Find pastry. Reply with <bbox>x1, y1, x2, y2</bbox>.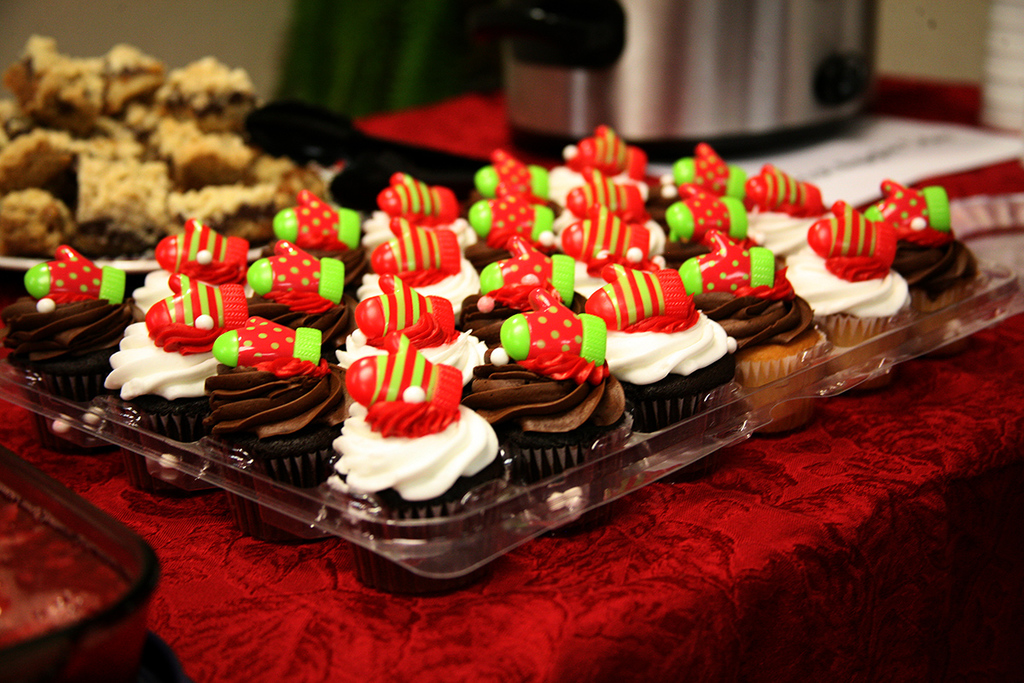
<bbox>463, 188, 572, 271</bbox>.
